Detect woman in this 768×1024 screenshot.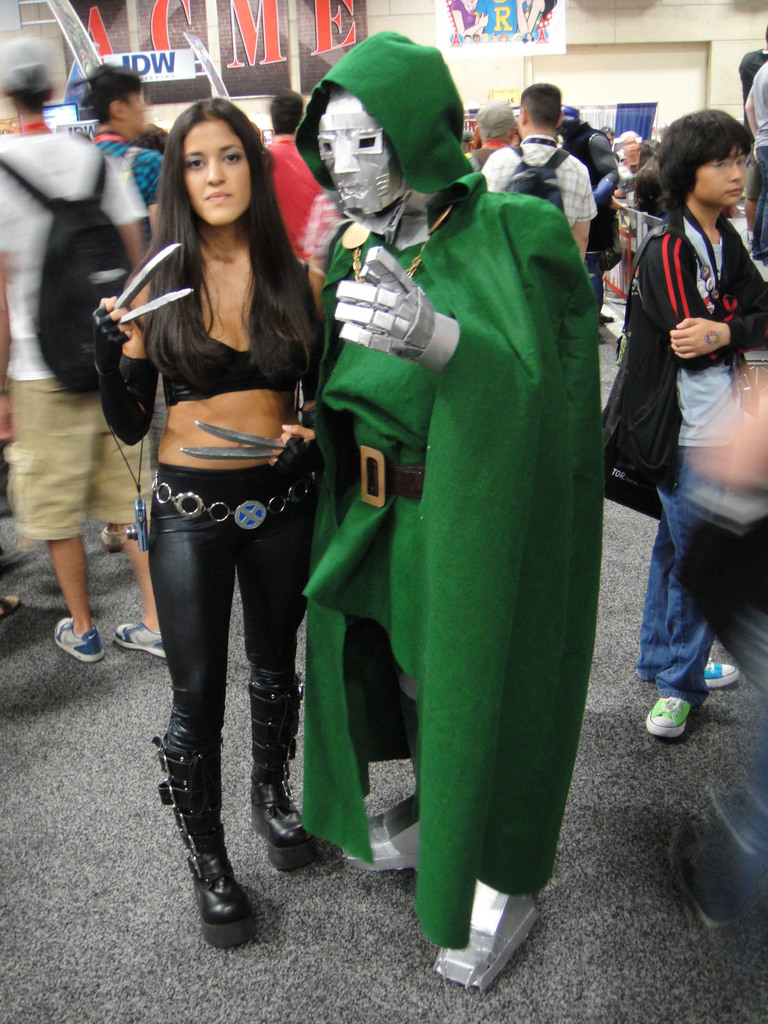
Detection: l=137, t=105, r=479, b=964.
